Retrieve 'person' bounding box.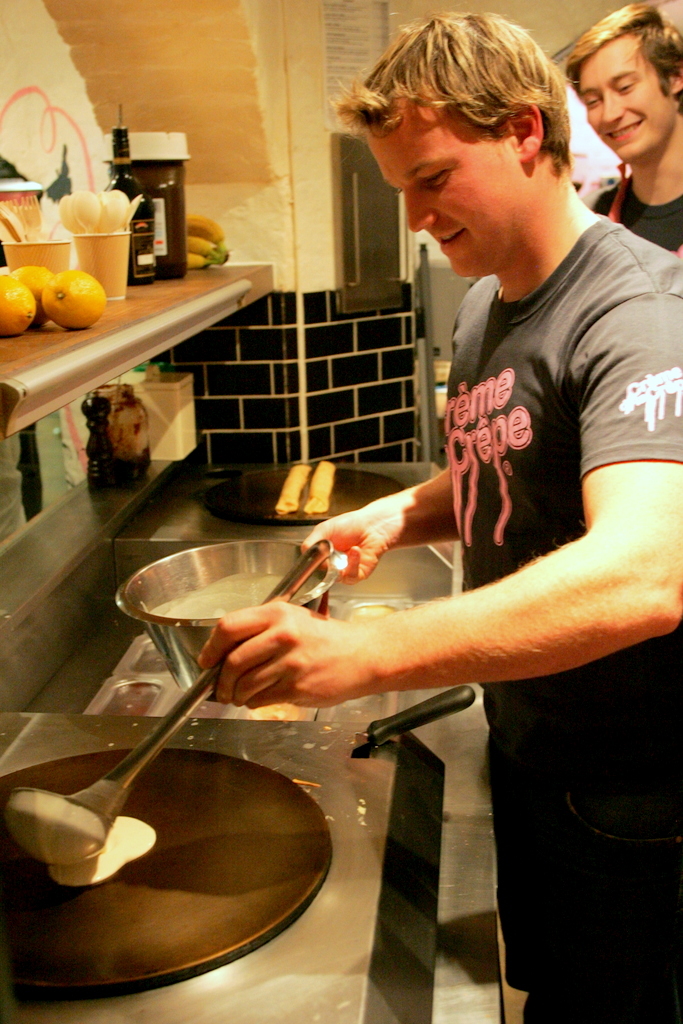
Bounding box: x1=192 y1=1 x2=682 y2=1023.
